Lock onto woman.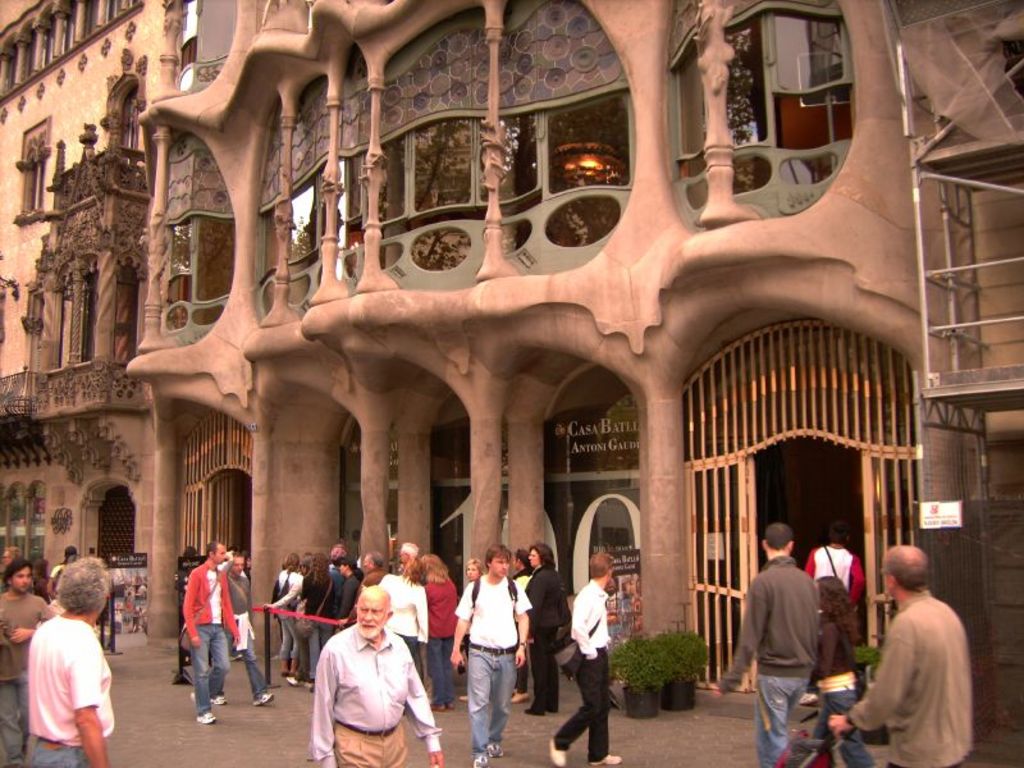
Locked: [left=518, top=543, right=567, bottom=714].
